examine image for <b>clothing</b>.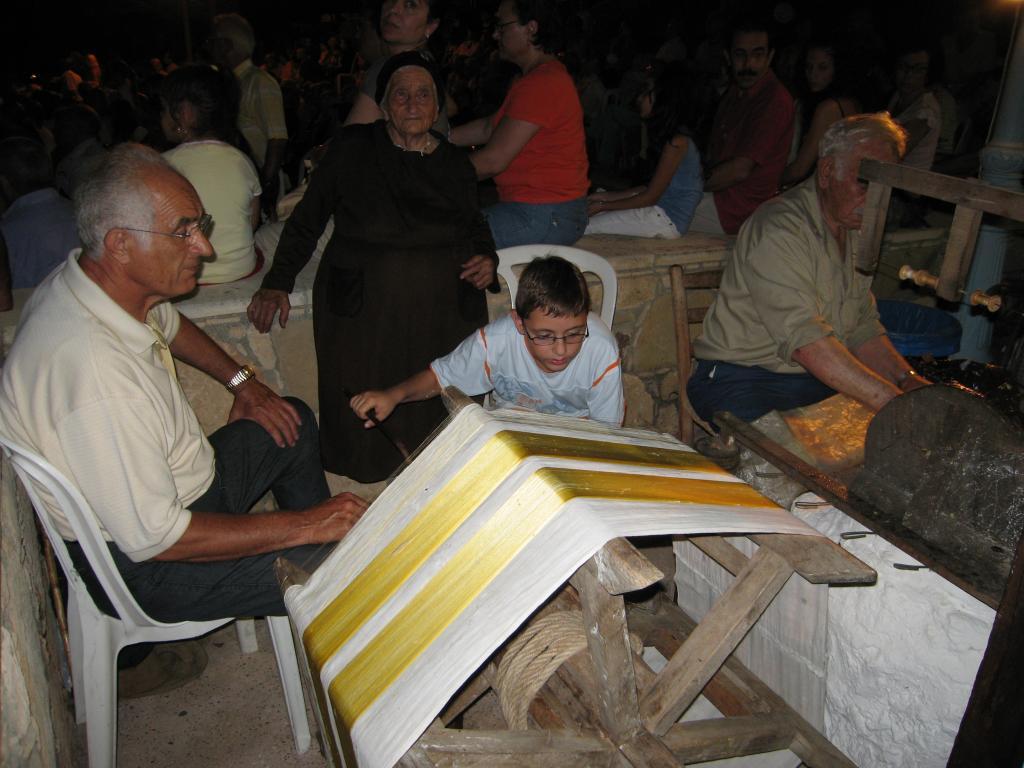
Examination result: 157:140:261:292.
